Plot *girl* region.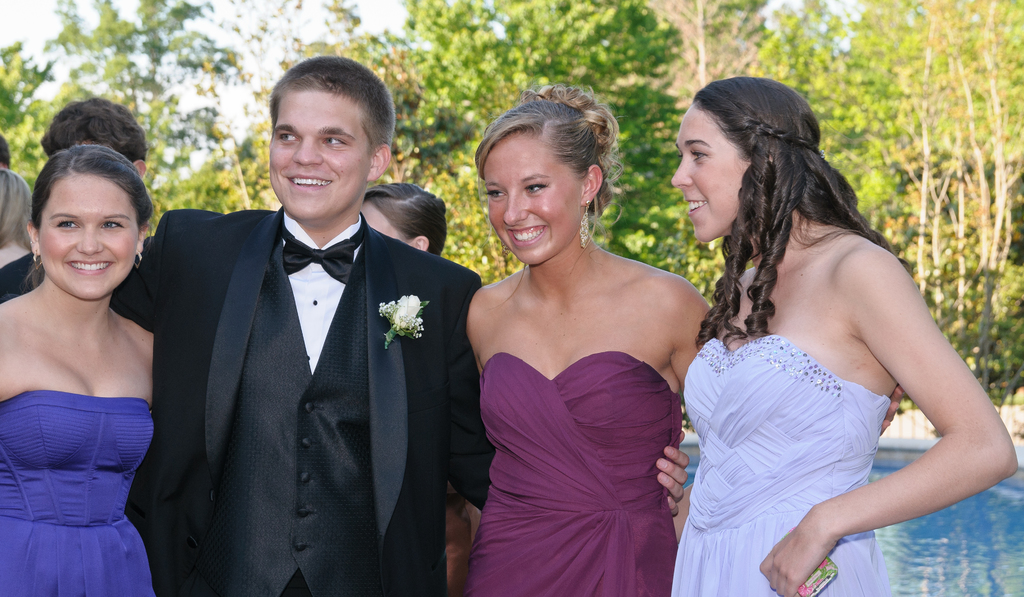
Plotted at bbox=[669, 77, 1020, 596].
